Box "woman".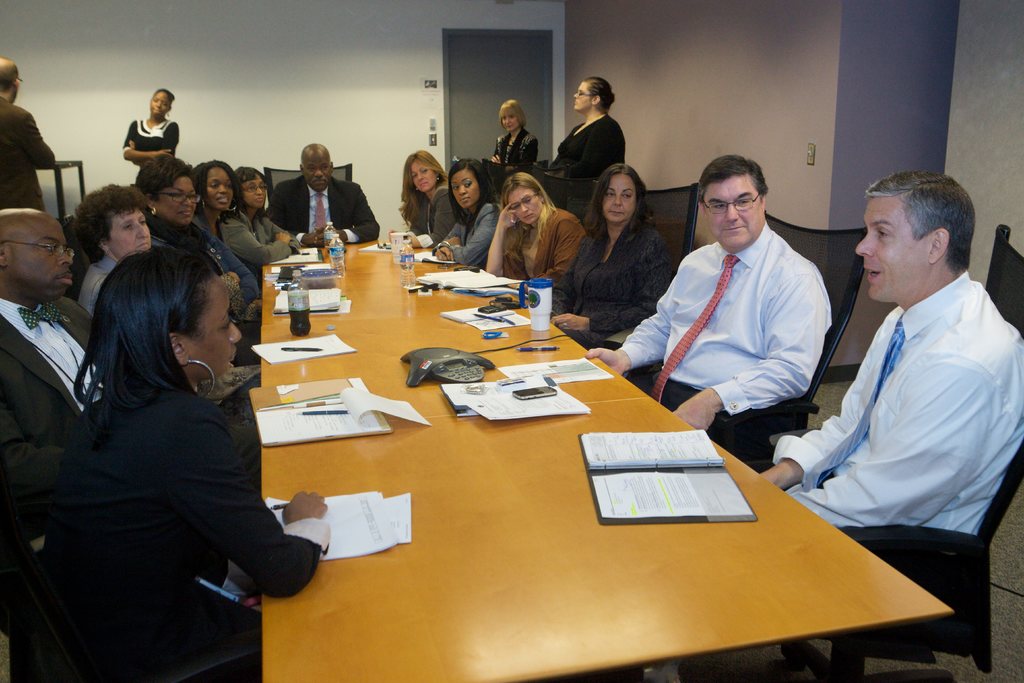
Rect(535, 162, 671, 367).
